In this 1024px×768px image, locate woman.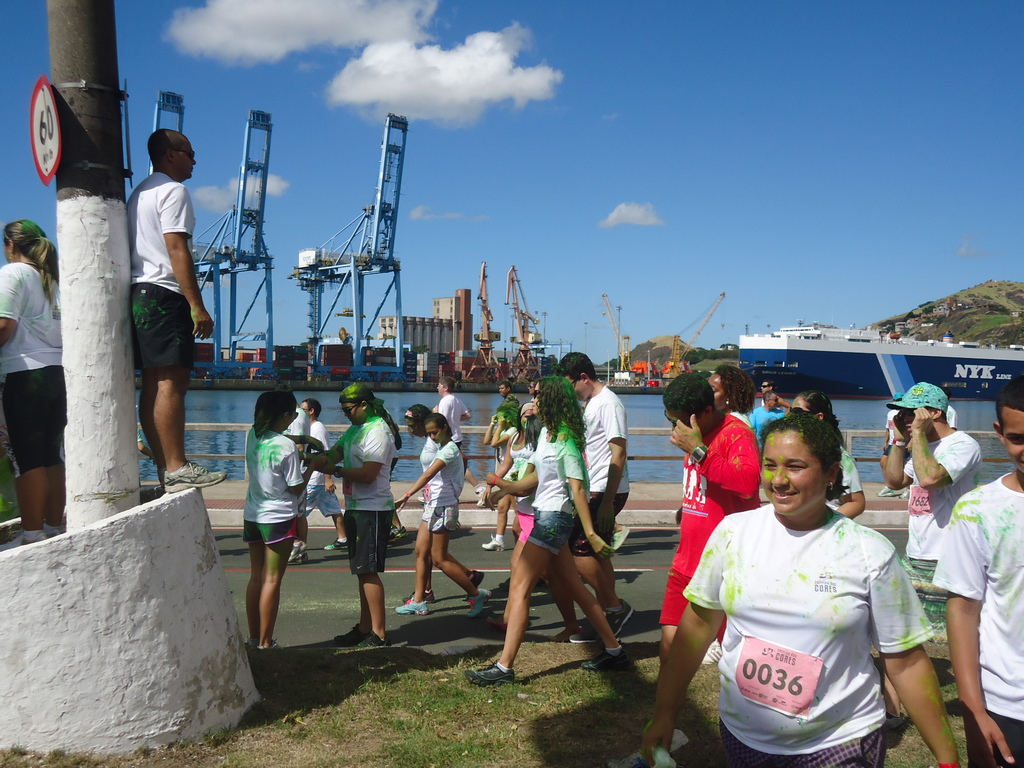
Bounding box: (396, 413, 502, 614).
